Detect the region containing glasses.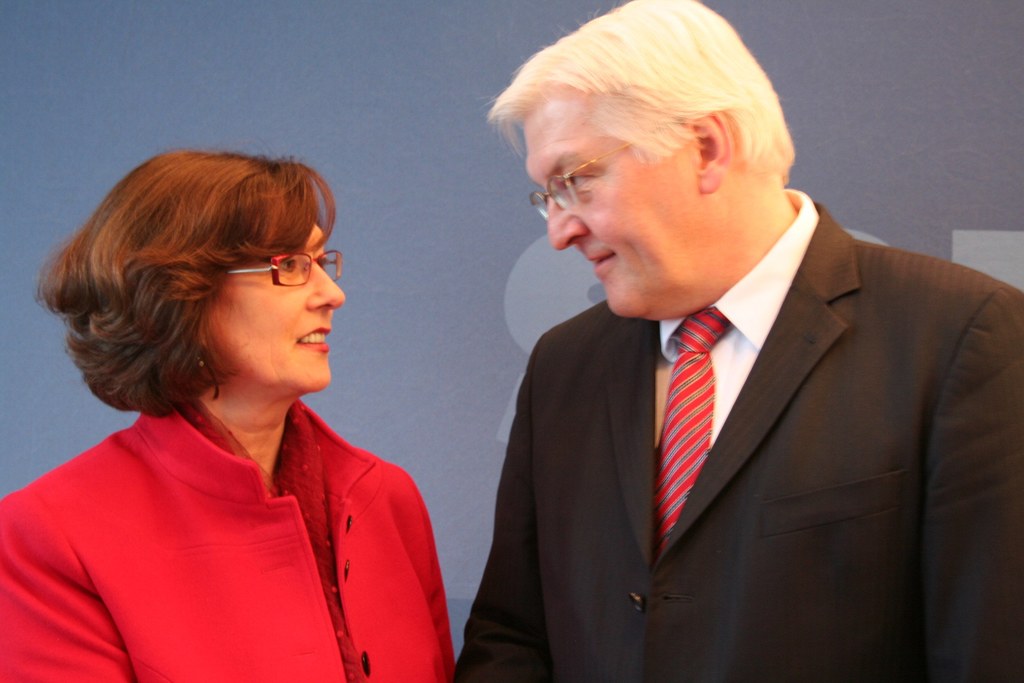
520:117:693:223.
